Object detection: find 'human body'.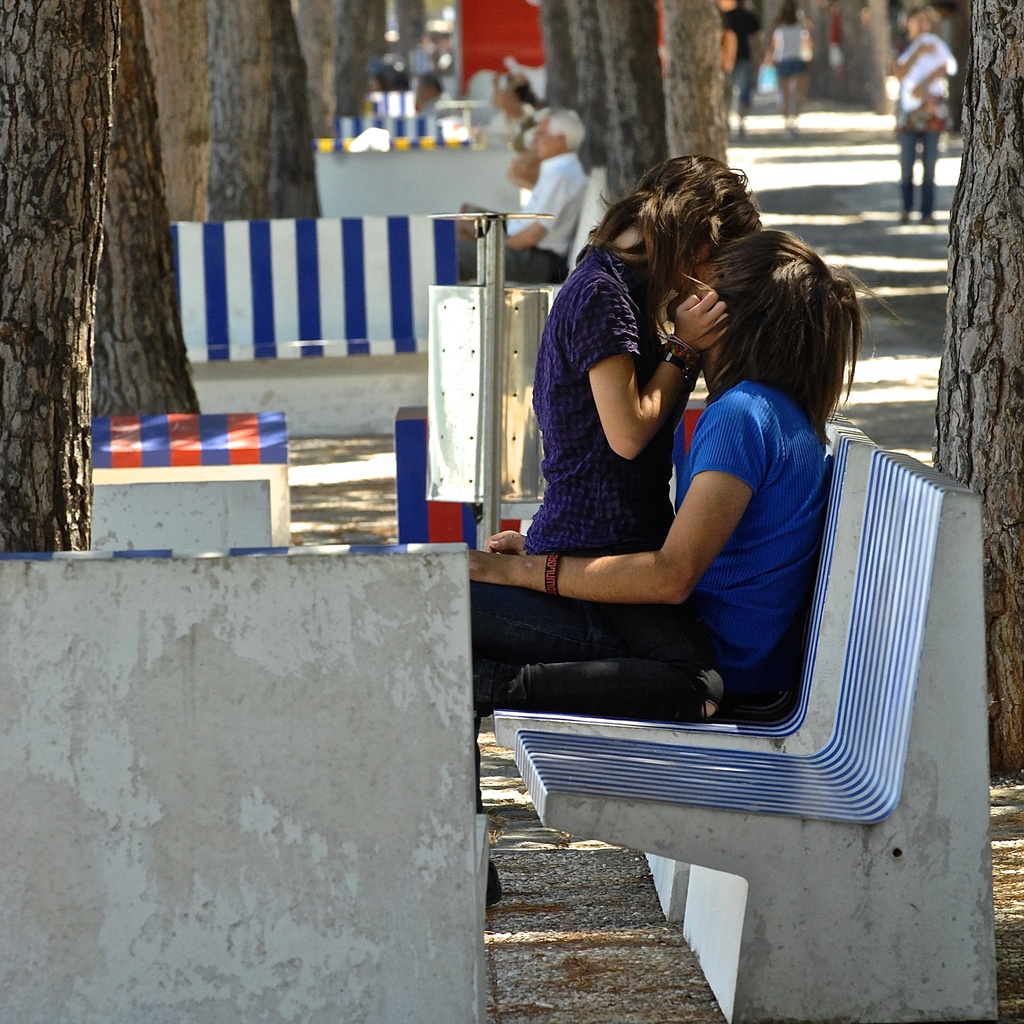
box=[719, 0, 762, 180].
